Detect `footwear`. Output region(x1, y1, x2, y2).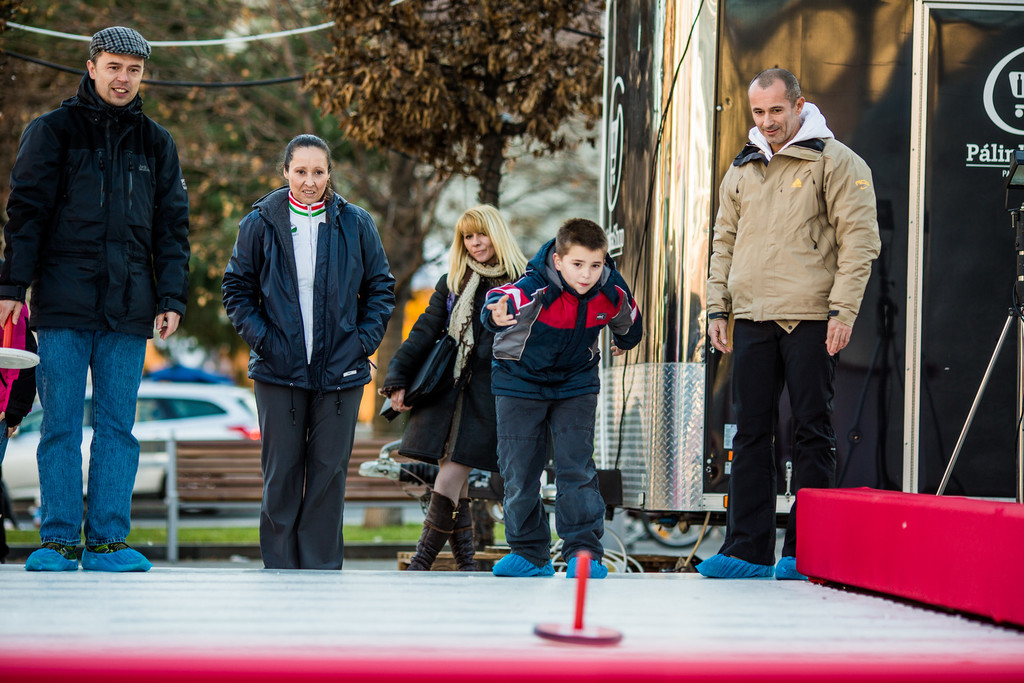
region(80, 541, 148, 571).
